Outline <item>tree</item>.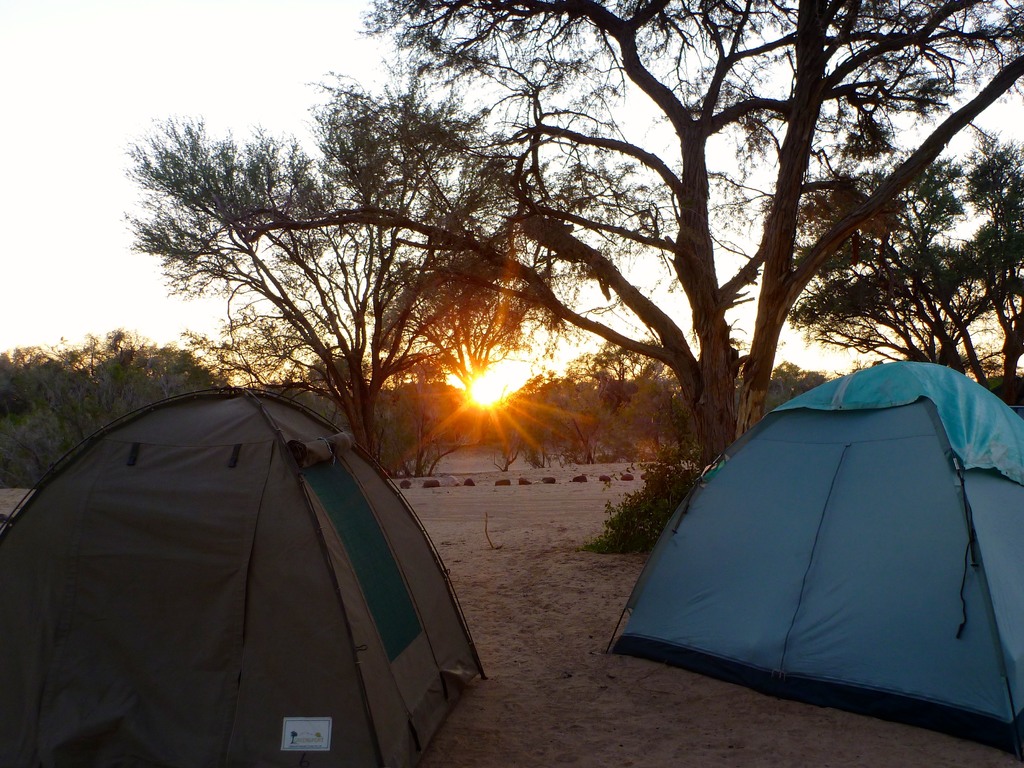
Outline: (x1=348, y1=0, x2=1023, y2=479).
